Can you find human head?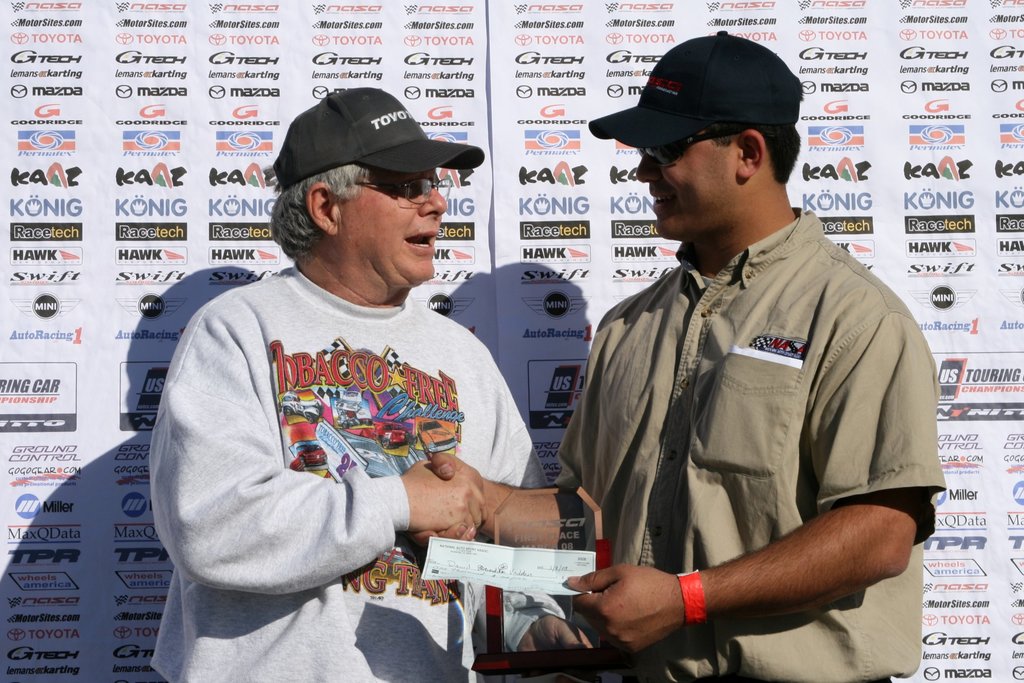
Yes, bounding box: <bbox>586, 34, 813, 238</bbox>.
